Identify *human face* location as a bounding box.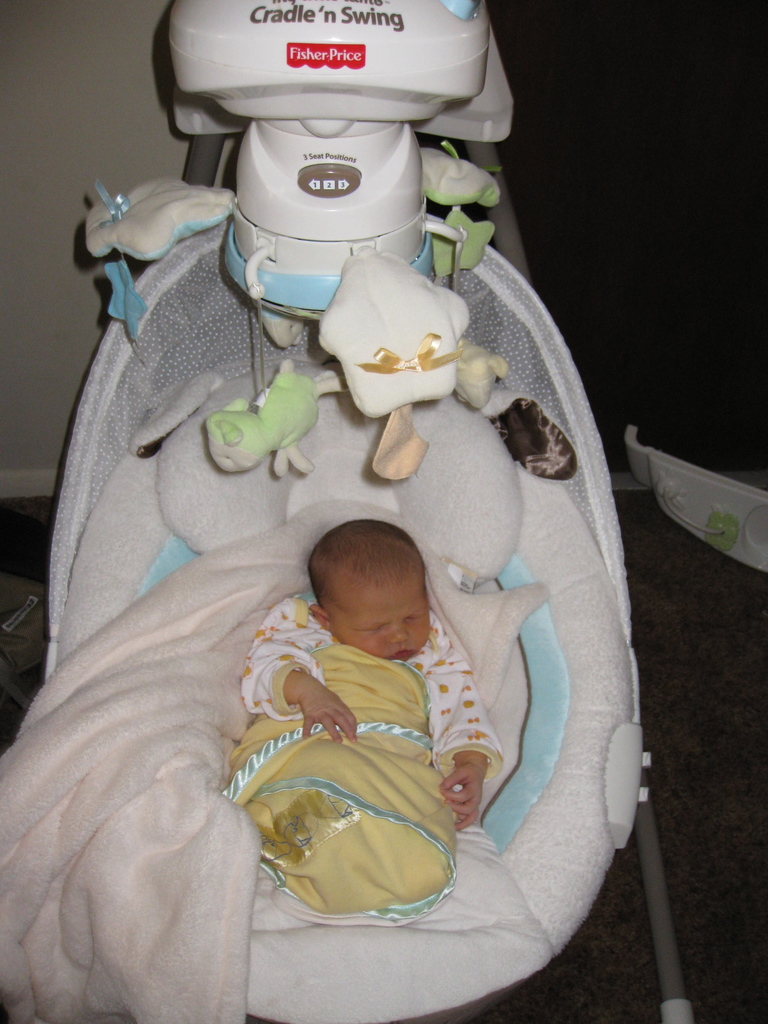
331/580/434/660.
